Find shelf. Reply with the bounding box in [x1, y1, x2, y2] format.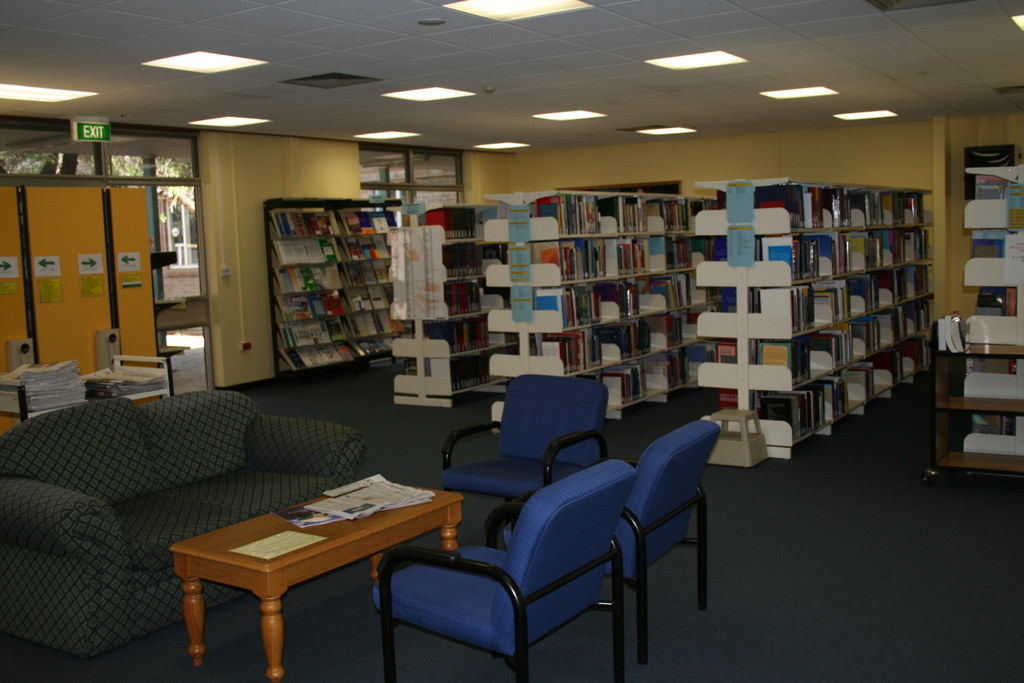
[794, 234, 839, 283].
